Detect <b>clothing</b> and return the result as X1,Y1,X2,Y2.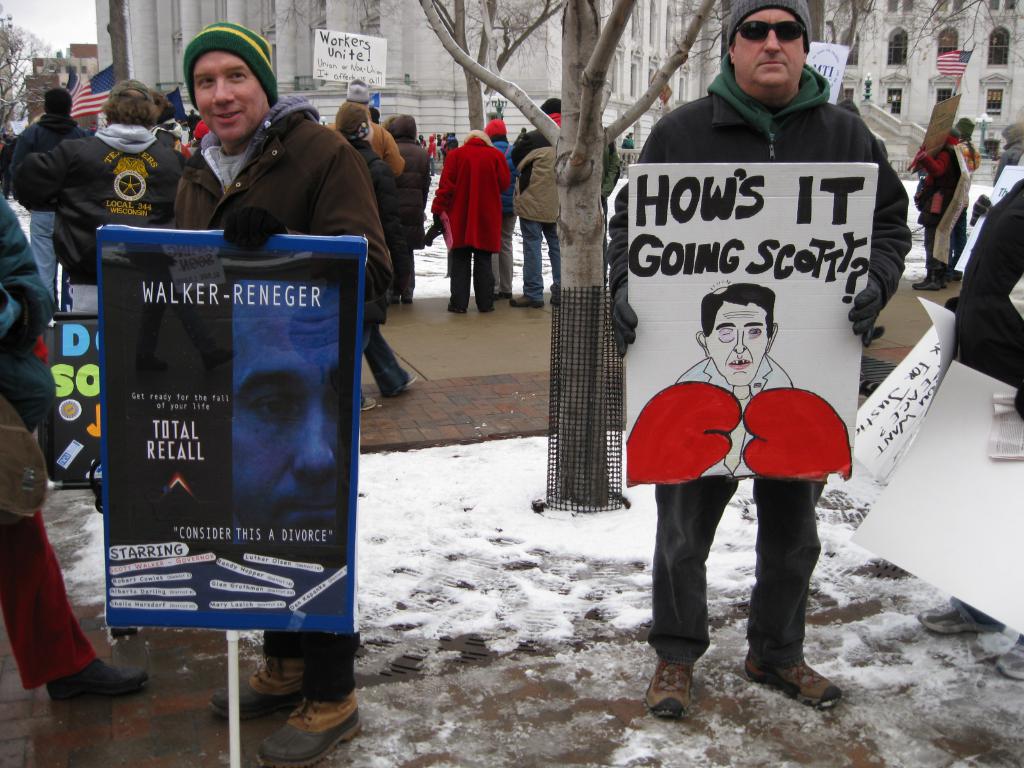
371,116,406,171.
